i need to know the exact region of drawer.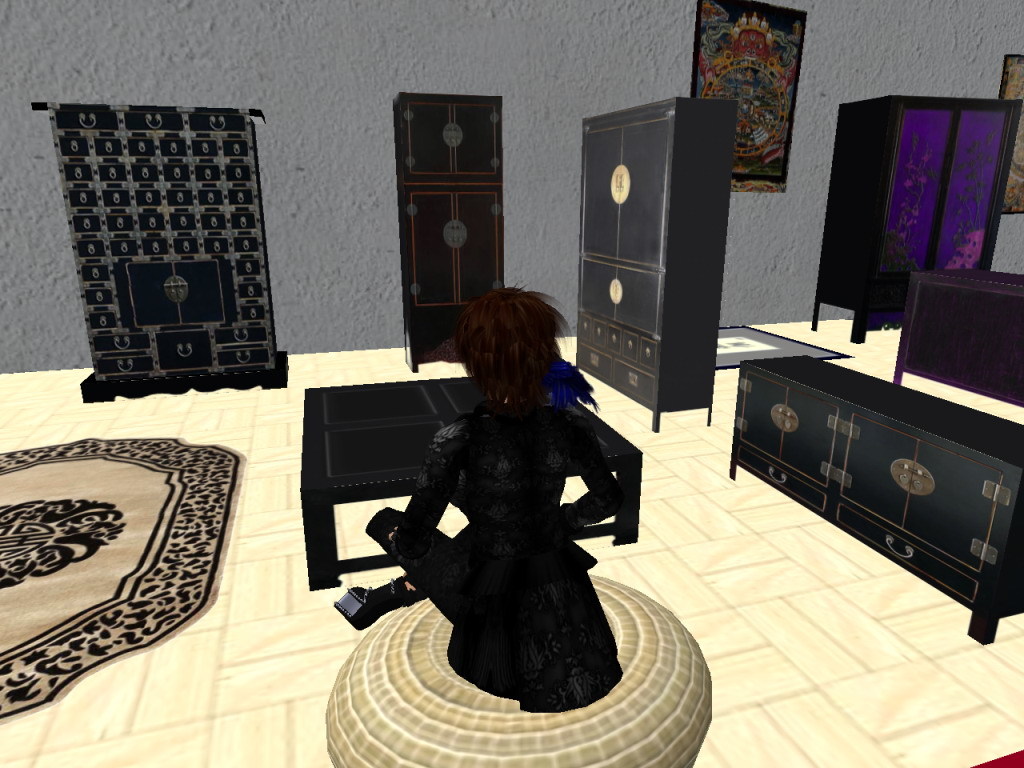
Region: 94,333,147,354.
